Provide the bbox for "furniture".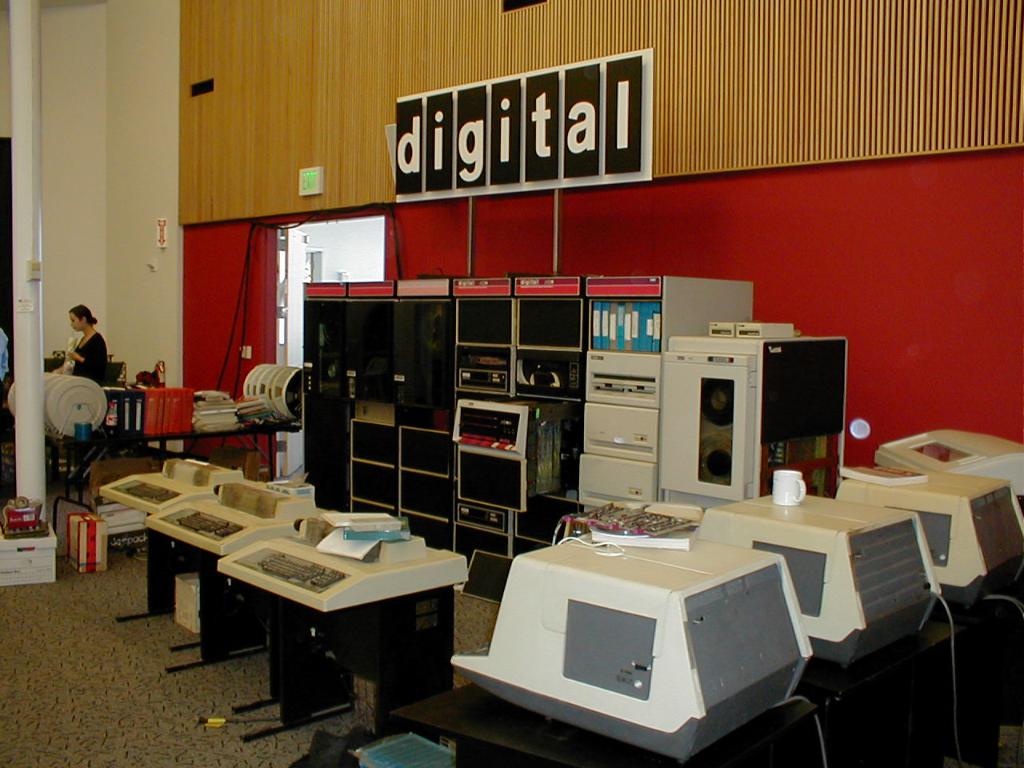
<region>800, 616, 966, 767</region>.
